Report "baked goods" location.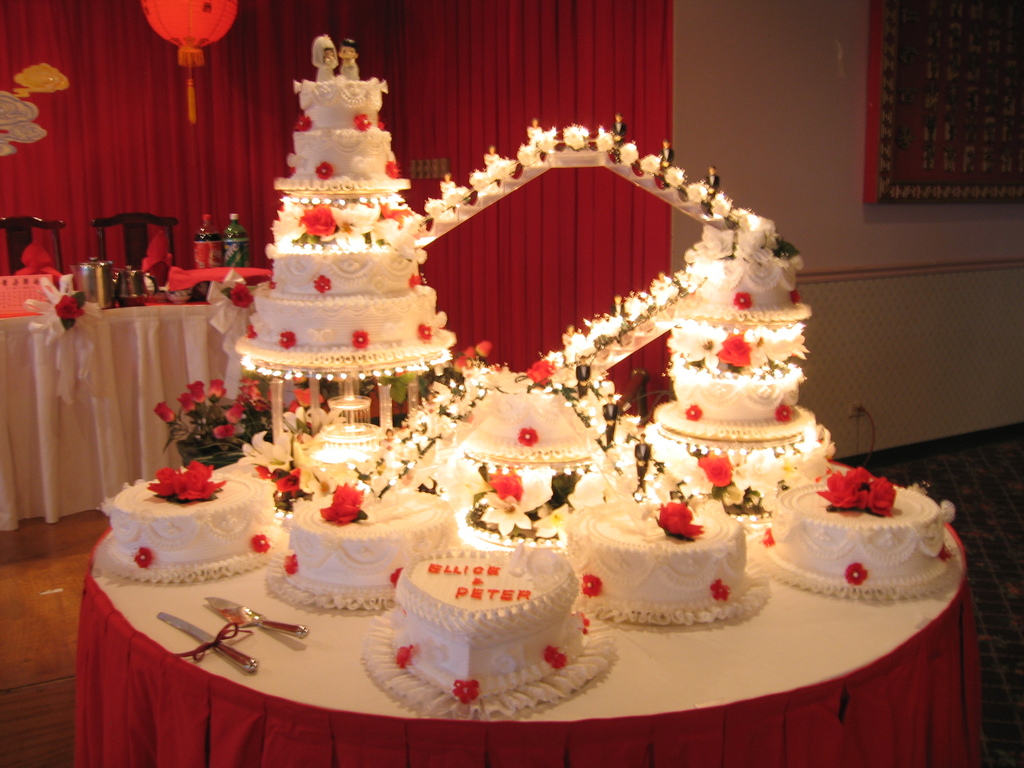
Report: bbox(242, 83, 443, 357).
